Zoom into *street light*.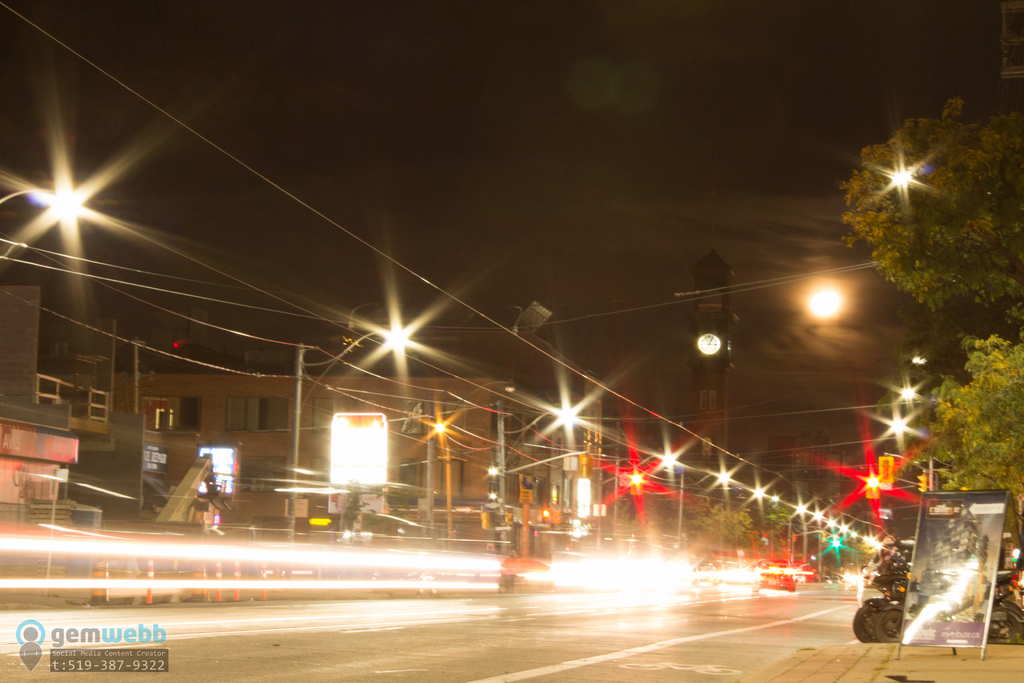
Zoom target: {"x1": 283, "y1": 318, "x2": 407, "y2": 541}.
